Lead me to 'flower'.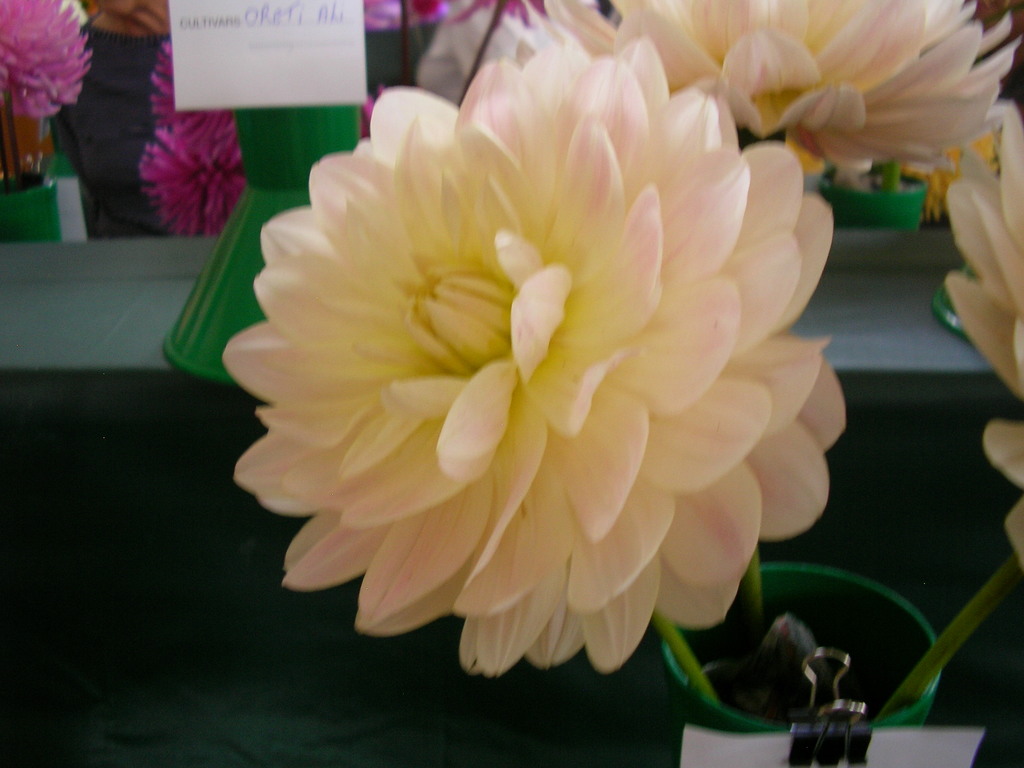
Lead to BBox(0, 0, 88, 120).
